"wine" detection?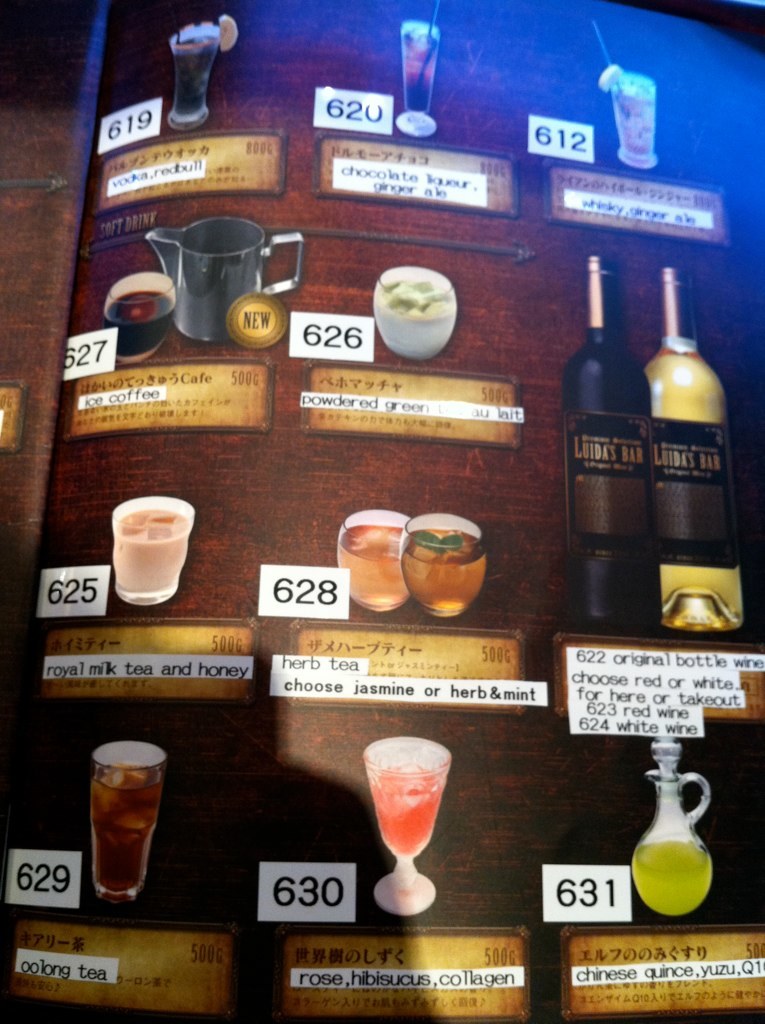
(624, 246, 745, 632)
